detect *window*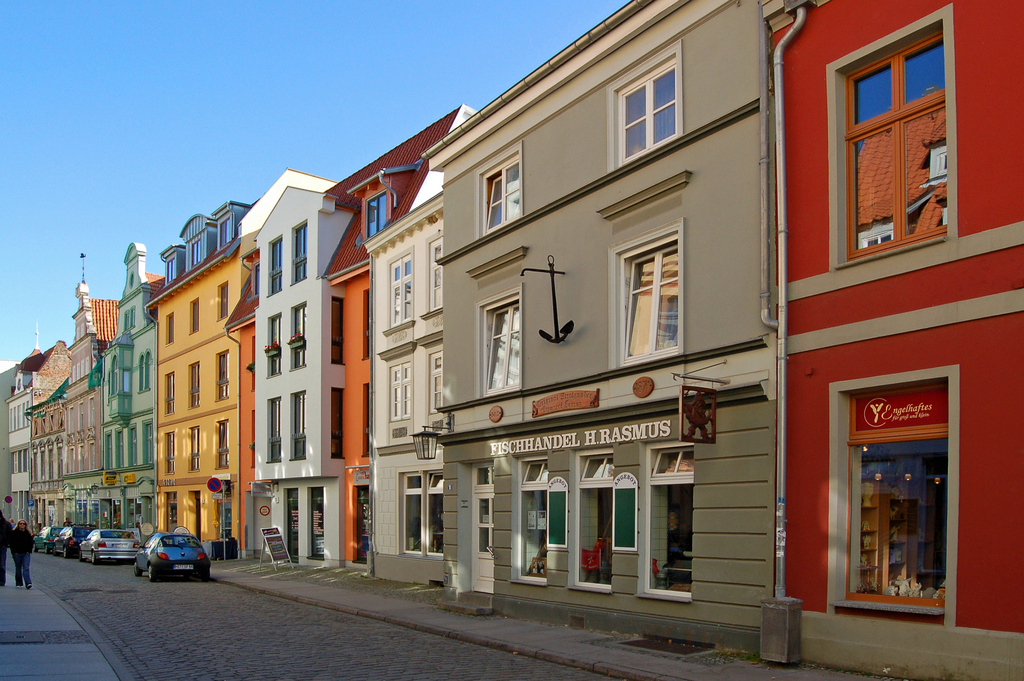
bbox(399, 469, 449, 559)
